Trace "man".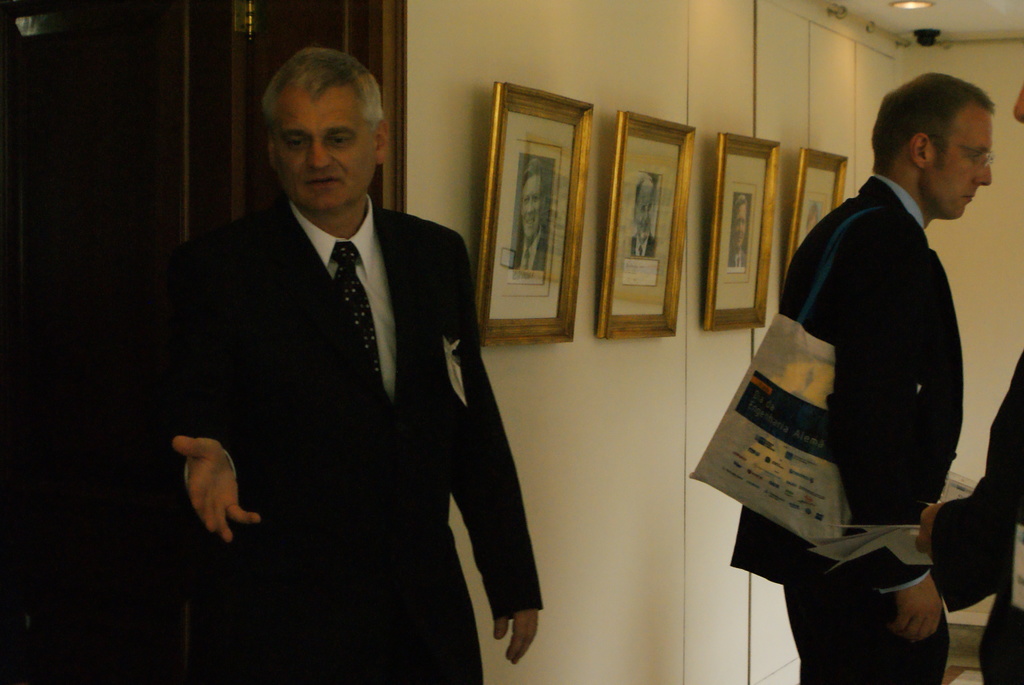
Traced to <bbox>150, 52, 542, 679</bbox>.
